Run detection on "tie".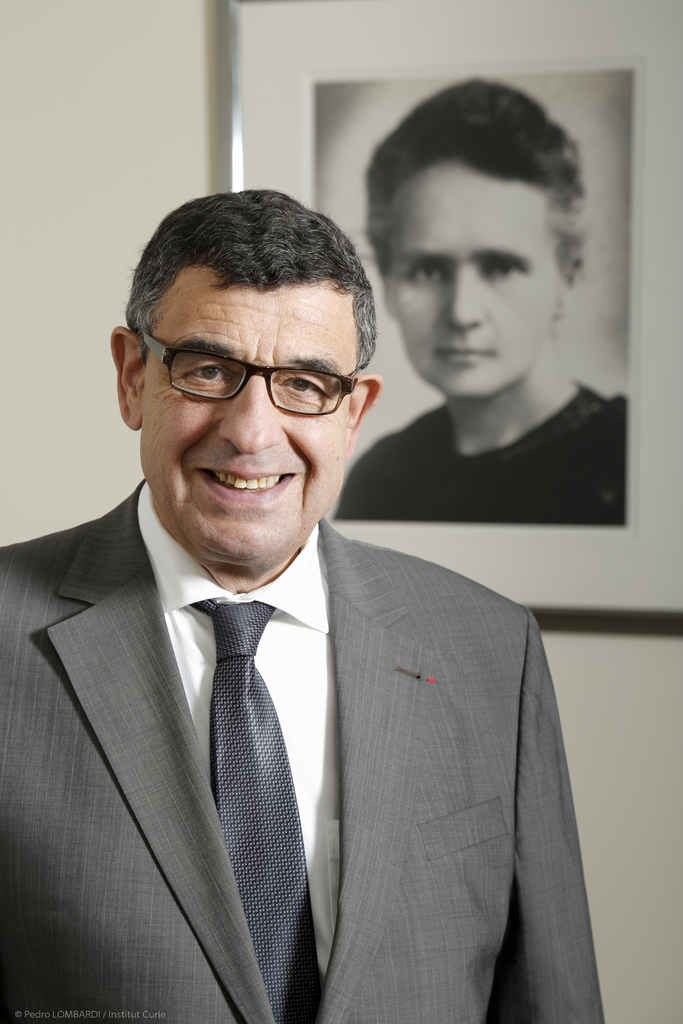
Result: <bbox>194, 601, 313, 1023</bbox>.
